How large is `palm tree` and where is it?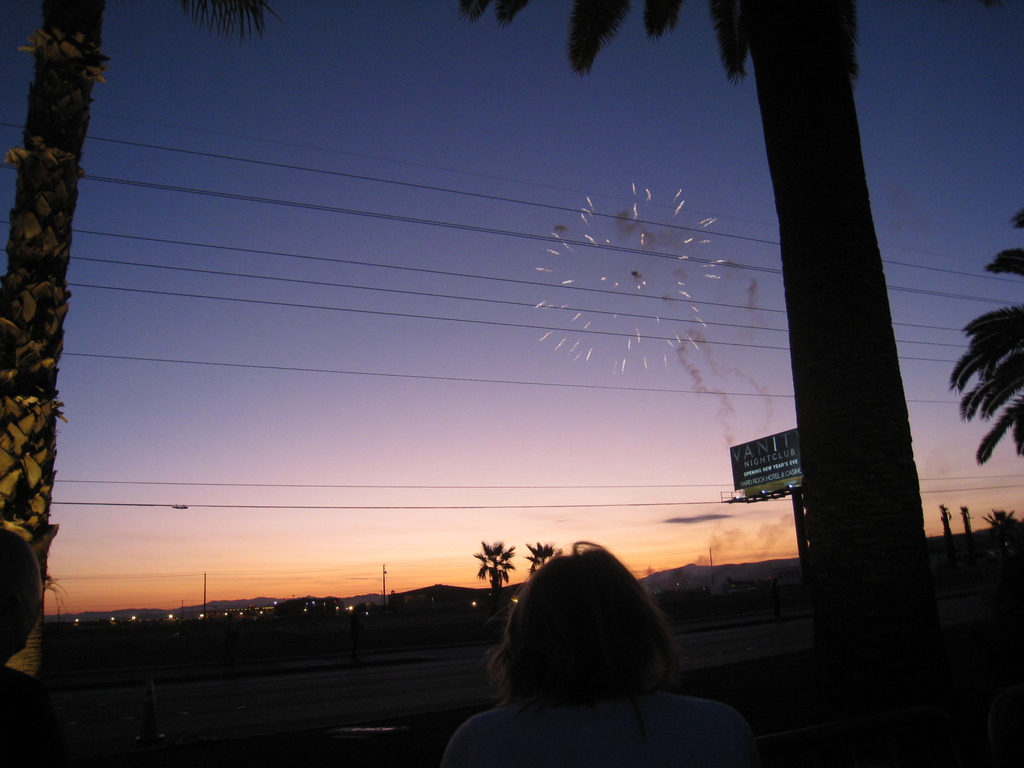
Bounding box: (947,205,1023,462).
